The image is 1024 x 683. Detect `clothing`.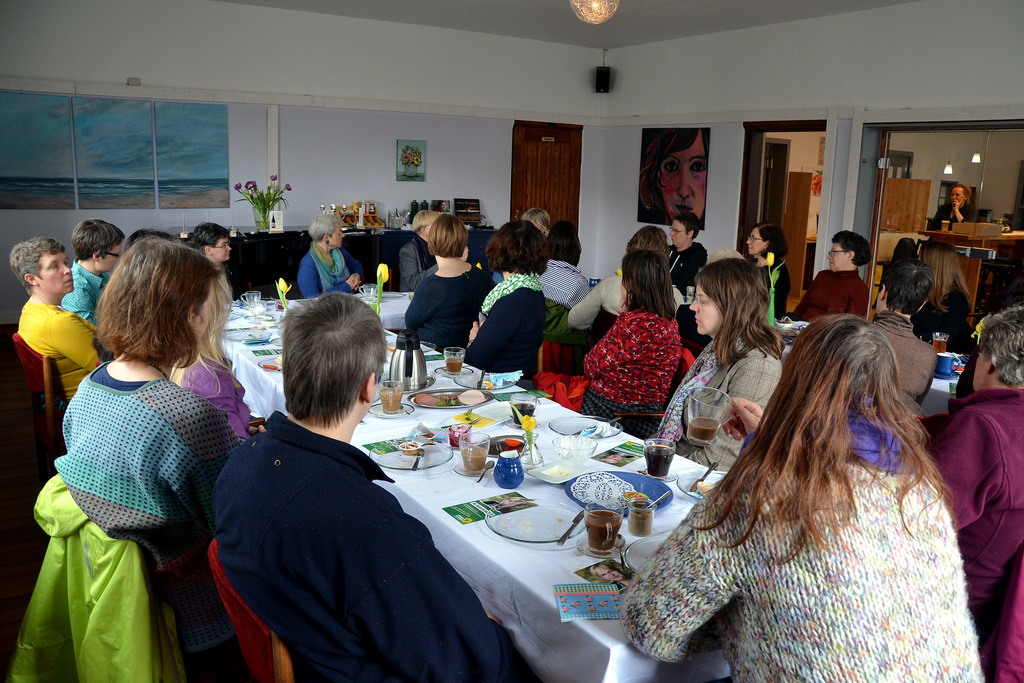
Detection: [left=734, top=247, right=783, bottom=314].
